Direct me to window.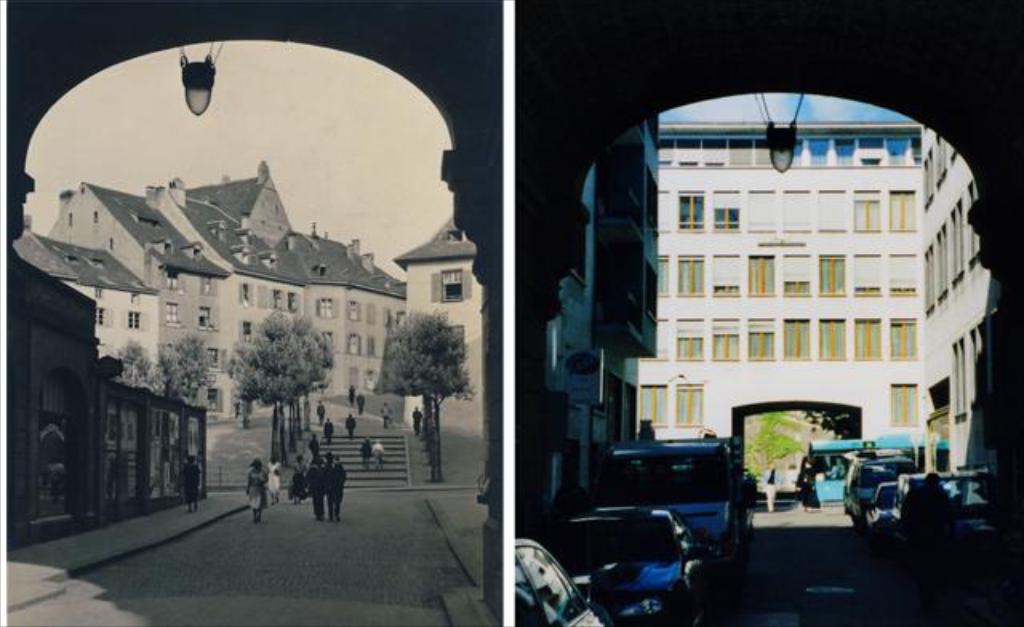
Direction: [678, 254, 704, 294].
